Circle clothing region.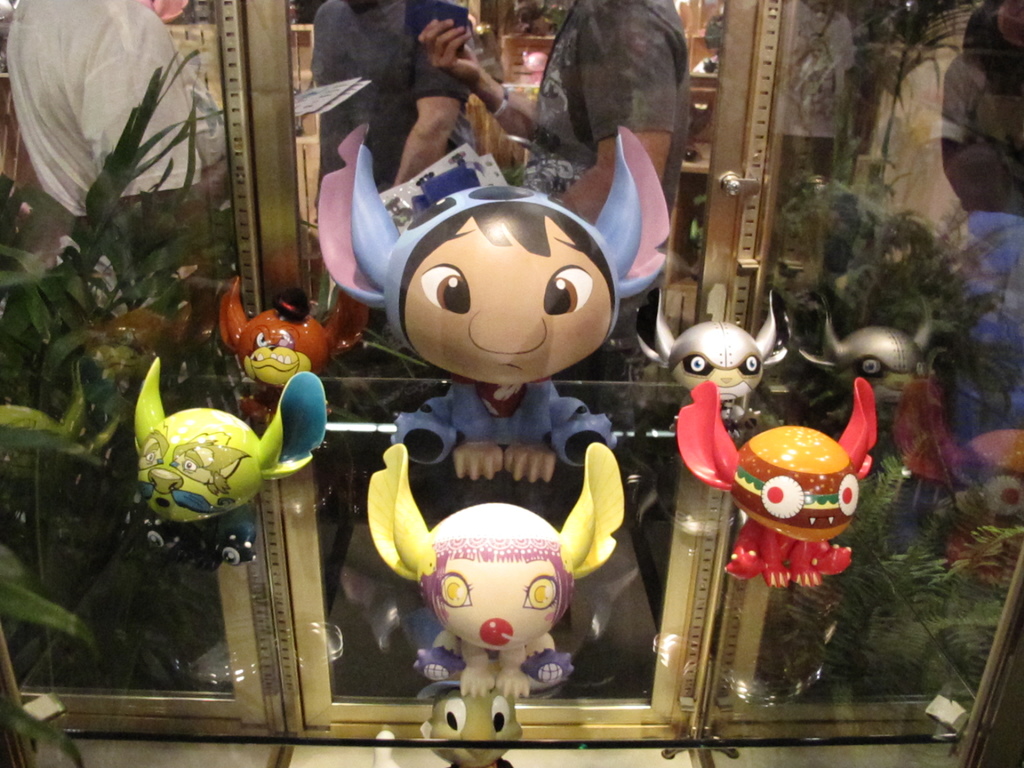
Region: left=774, top=0, right=870, bottom=208.
